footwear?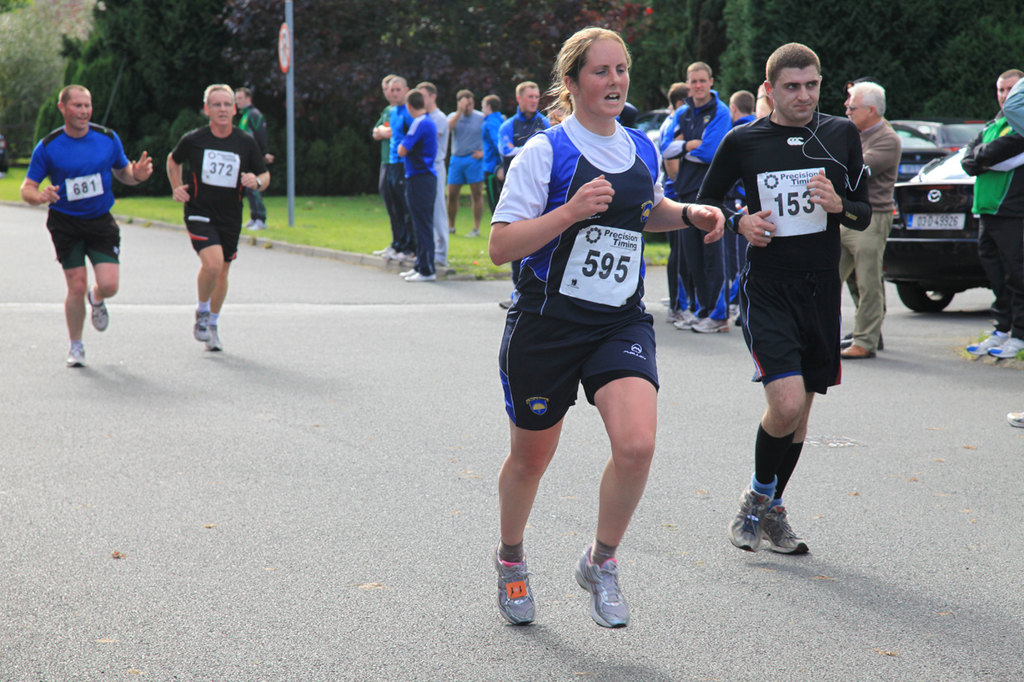
<bbox>676, 308, 692, 316</bbox>
